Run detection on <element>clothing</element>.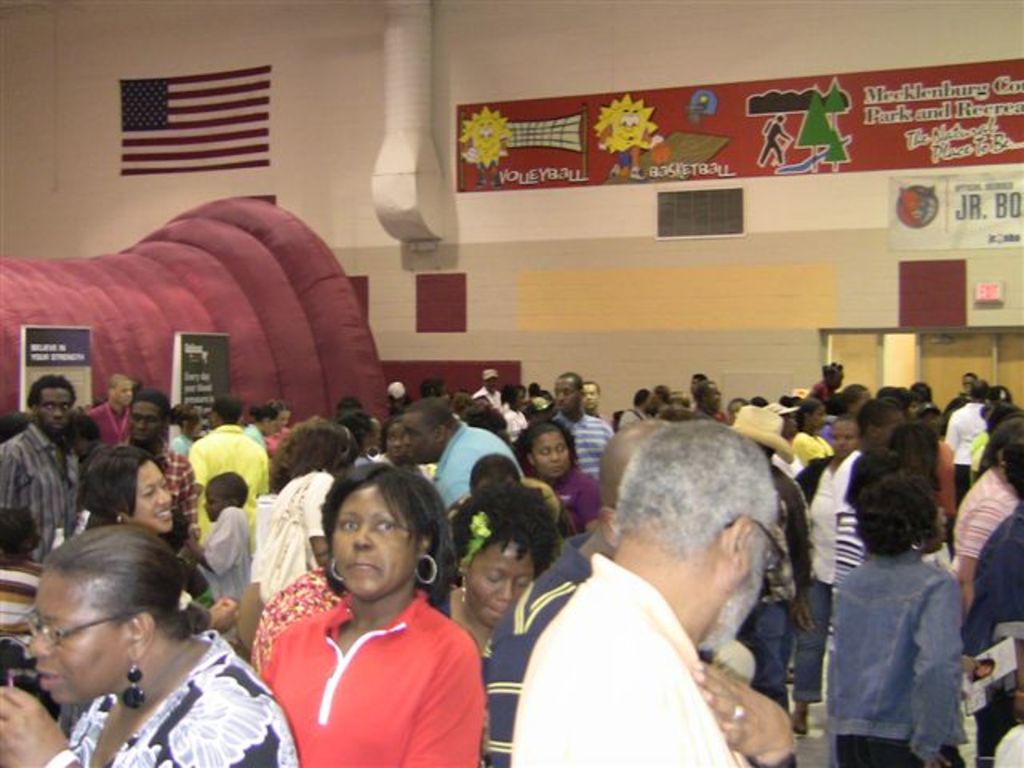
Result: box=[86, 406, 138, 445].
